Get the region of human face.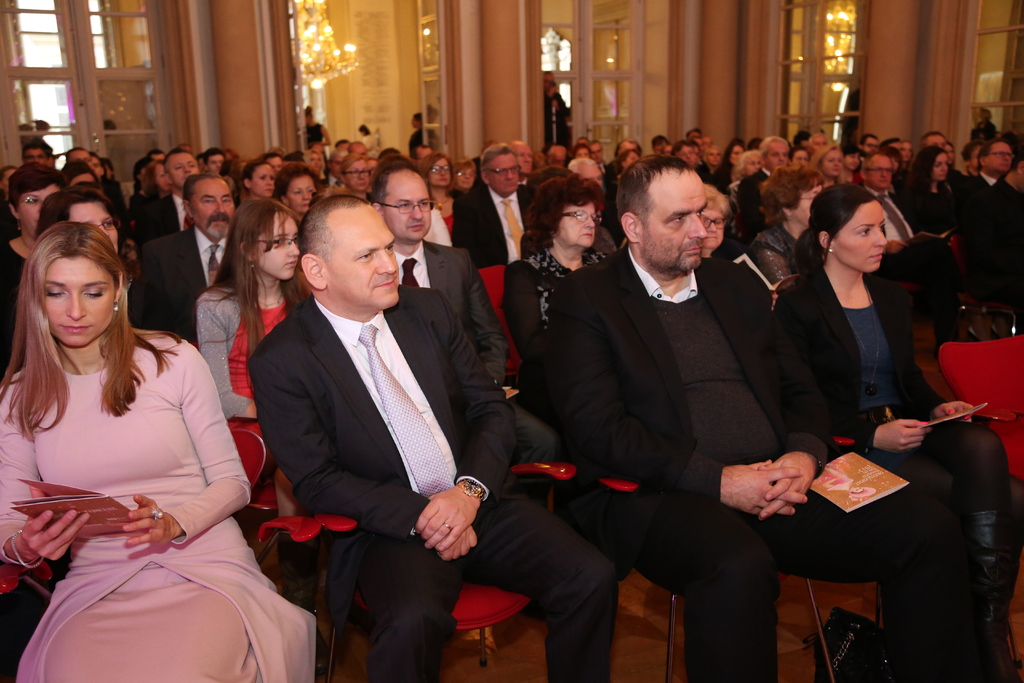
<region>286, 176, 314, 217</region>.
